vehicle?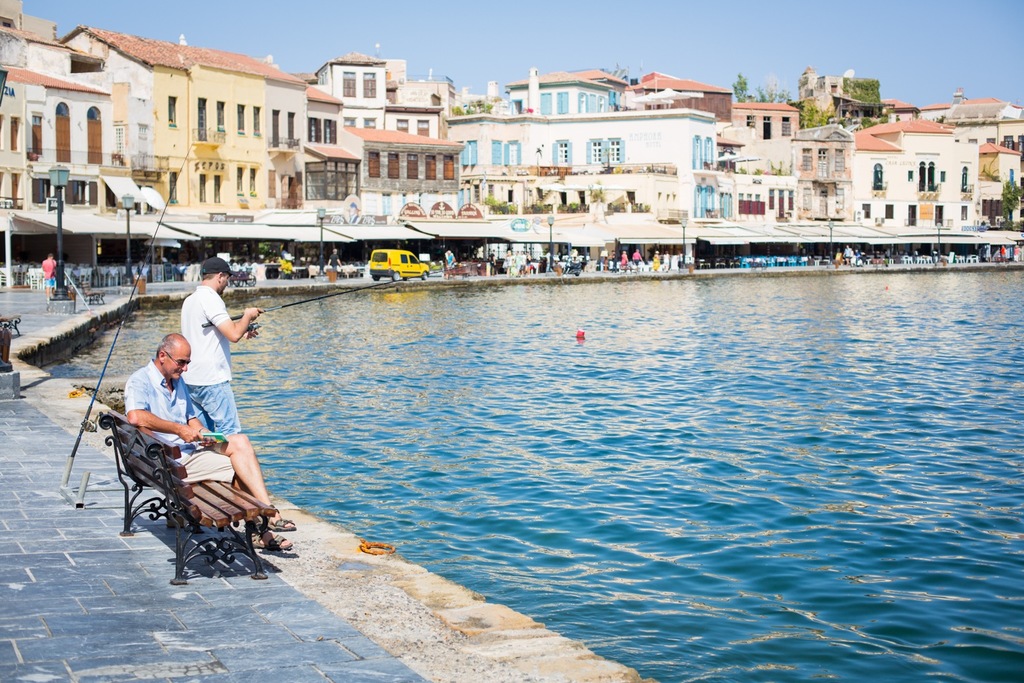
(357,234,429,280)
